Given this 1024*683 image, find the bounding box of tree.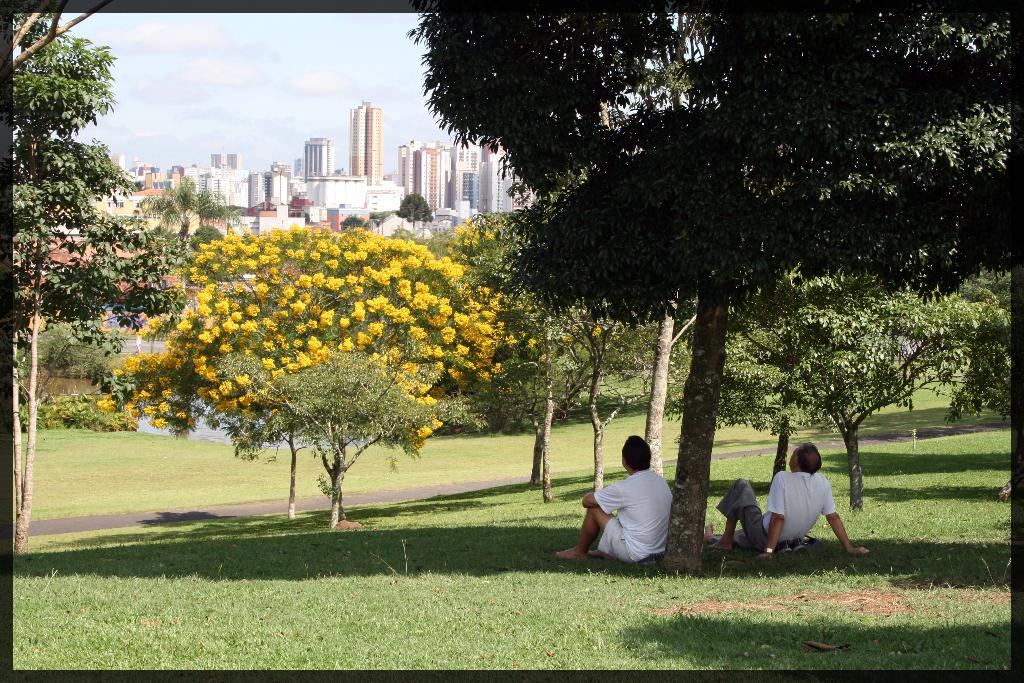
486/195/621/520.
